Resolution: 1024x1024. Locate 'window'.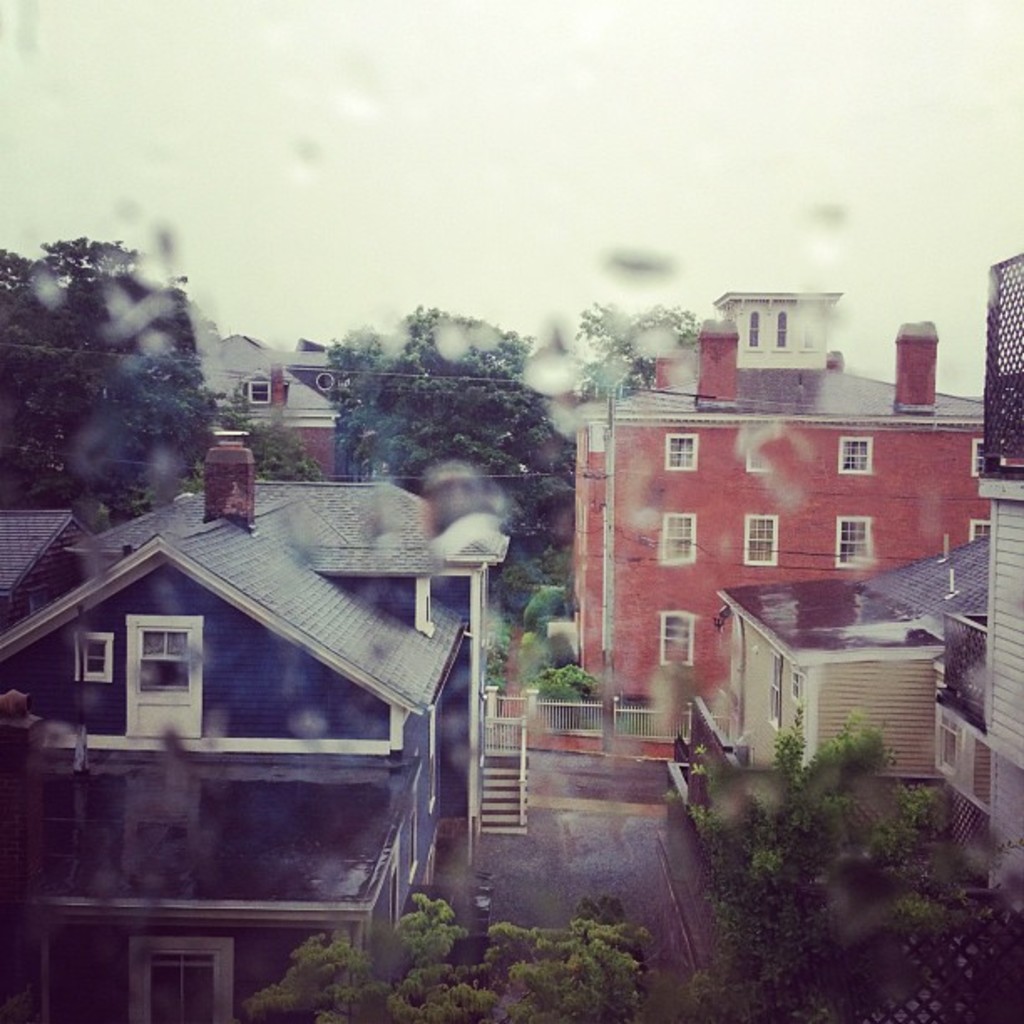
[117,622,194,748].
